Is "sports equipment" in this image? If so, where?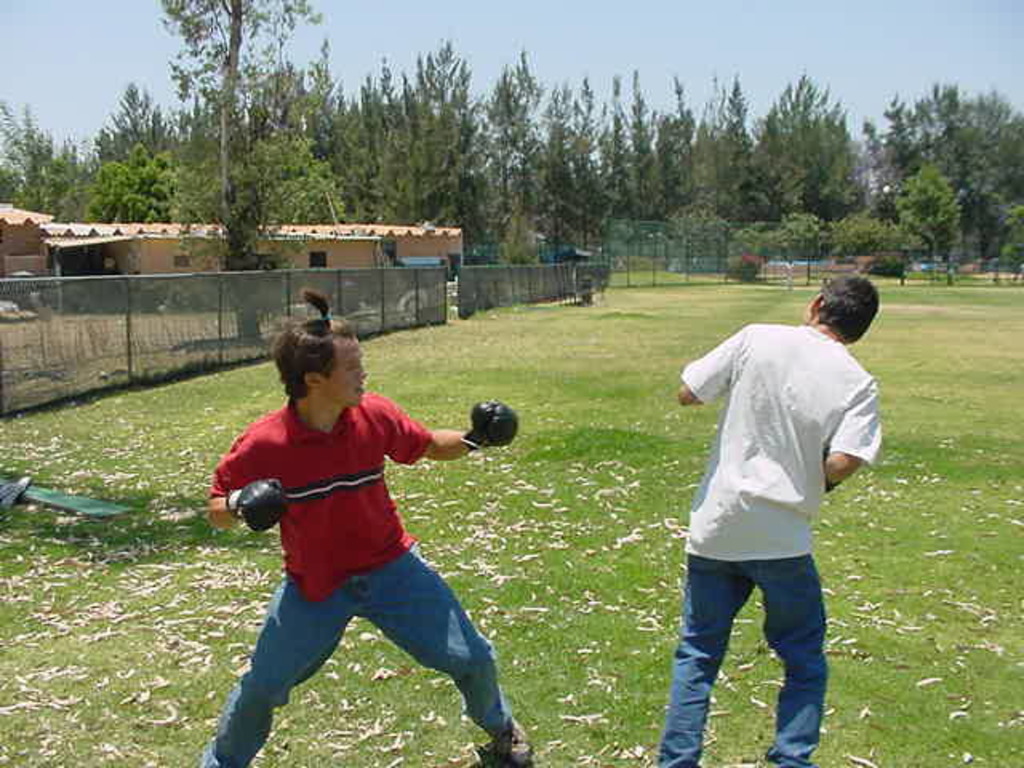
Yes, at {"x1": 229, "y1": 475, "x2": 280, "y2": 525}.
